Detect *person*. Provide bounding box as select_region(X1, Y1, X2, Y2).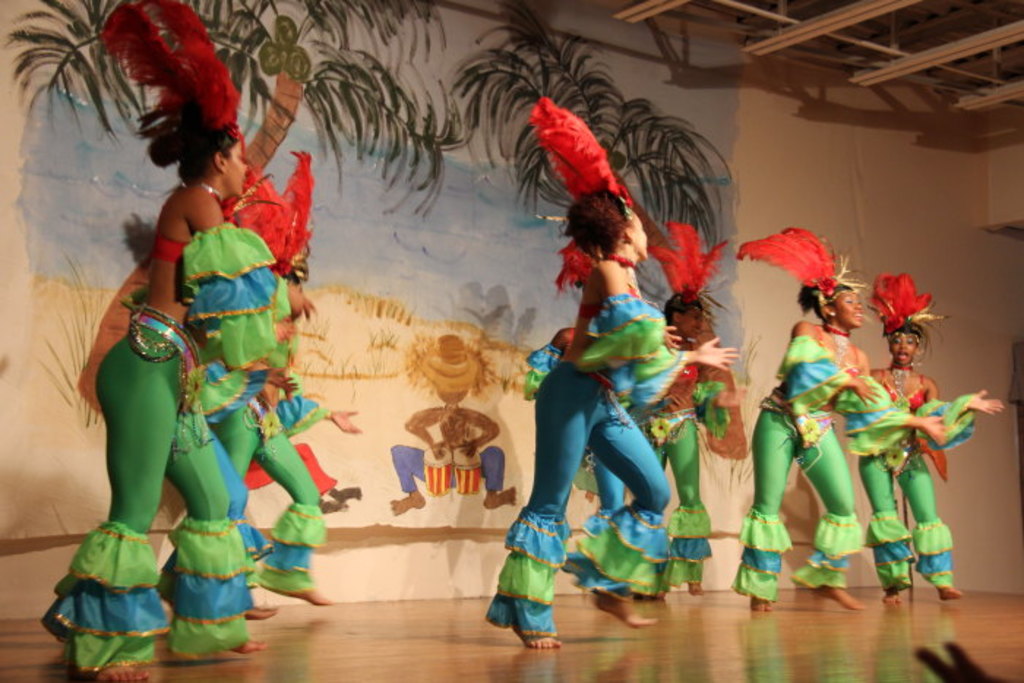
select_region(391, 339, 528, 512).
